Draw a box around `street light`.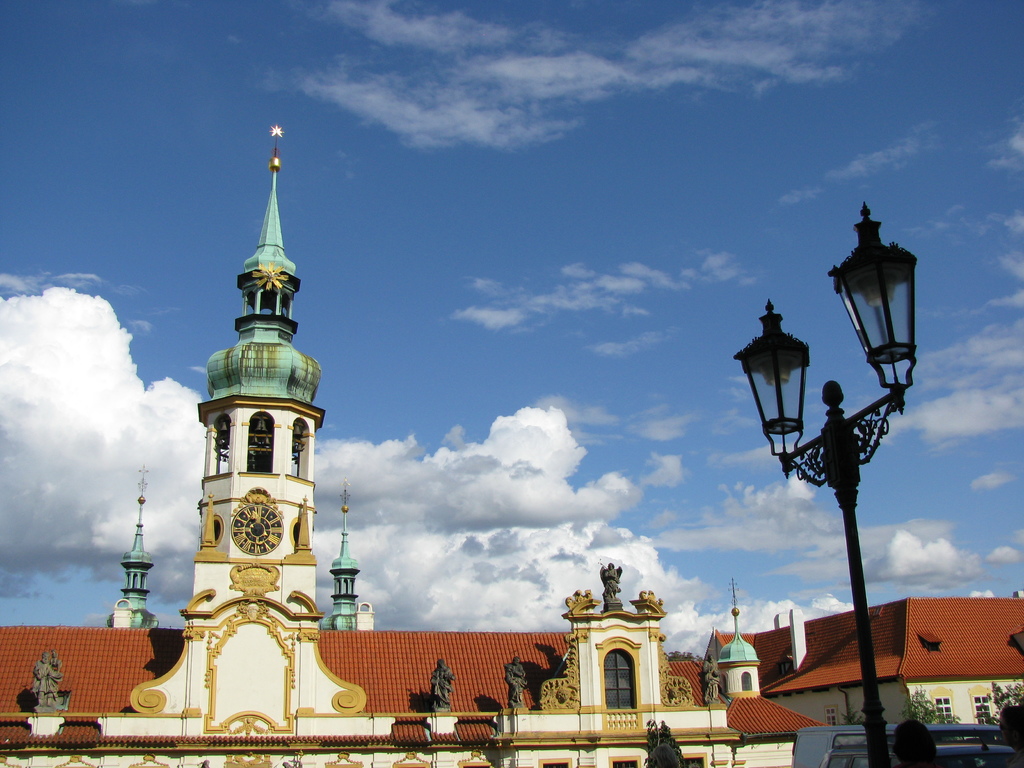
x1=717, y1=218, x2=940, y2=731.
